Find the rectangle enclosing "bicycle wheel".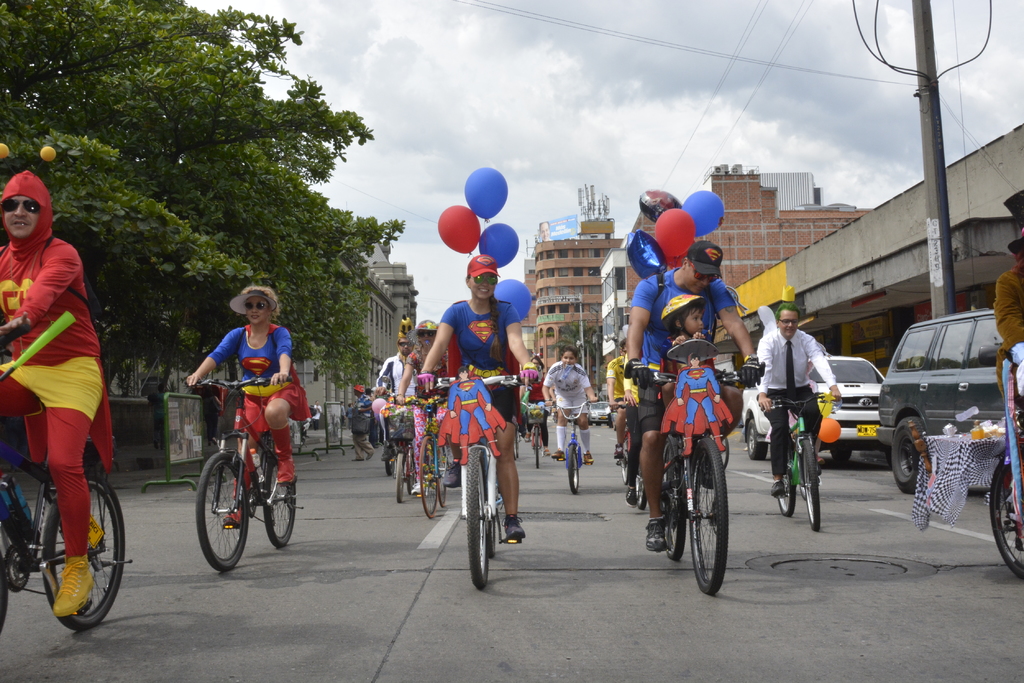
bbox=[661, 440, 686, 565].
